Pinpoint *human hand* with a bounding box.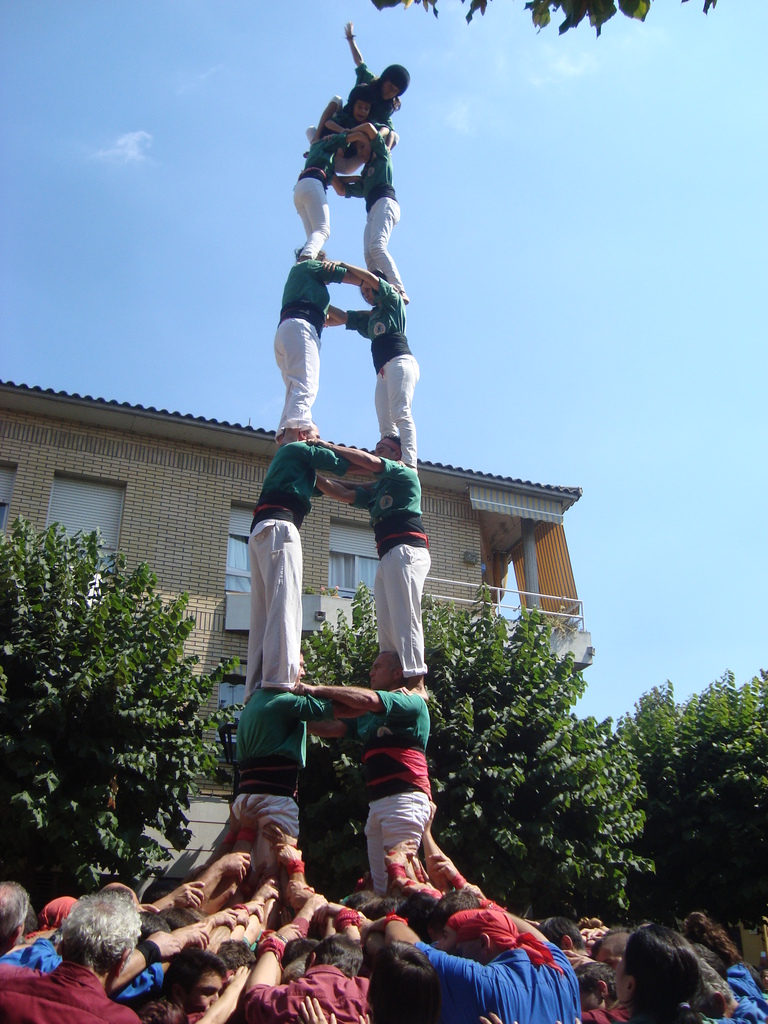
(left=219, top=849, right=252, bottom=884).
